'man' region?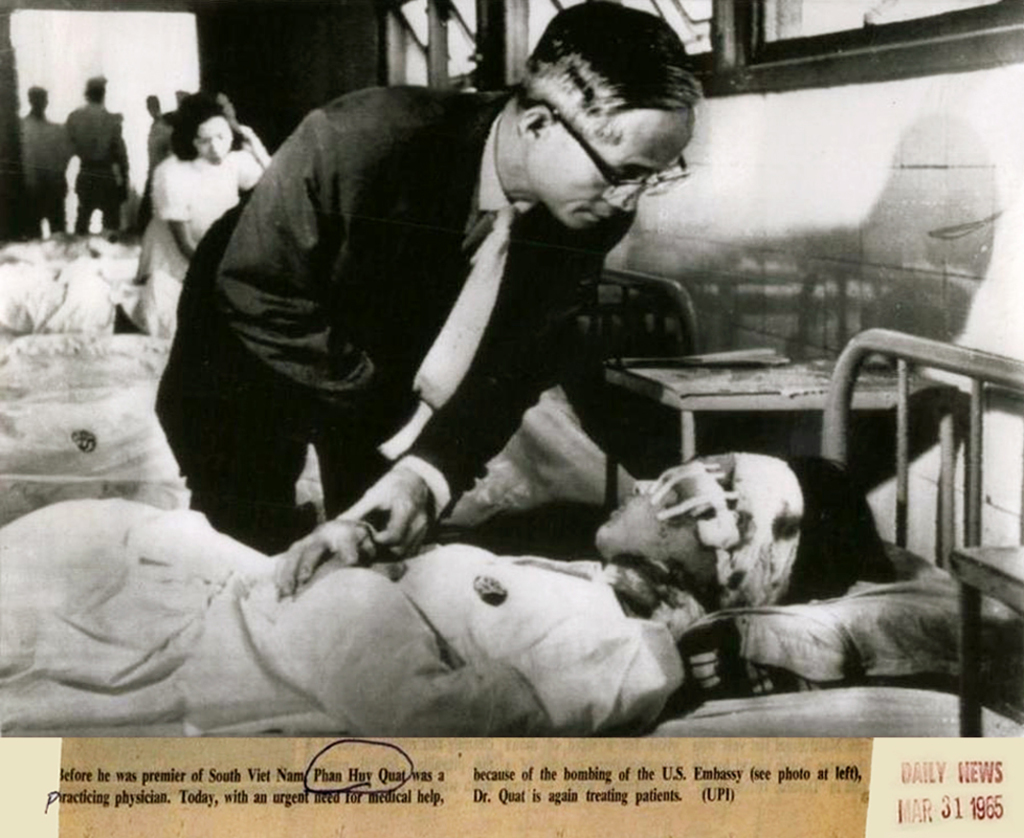
215 20 733 596
